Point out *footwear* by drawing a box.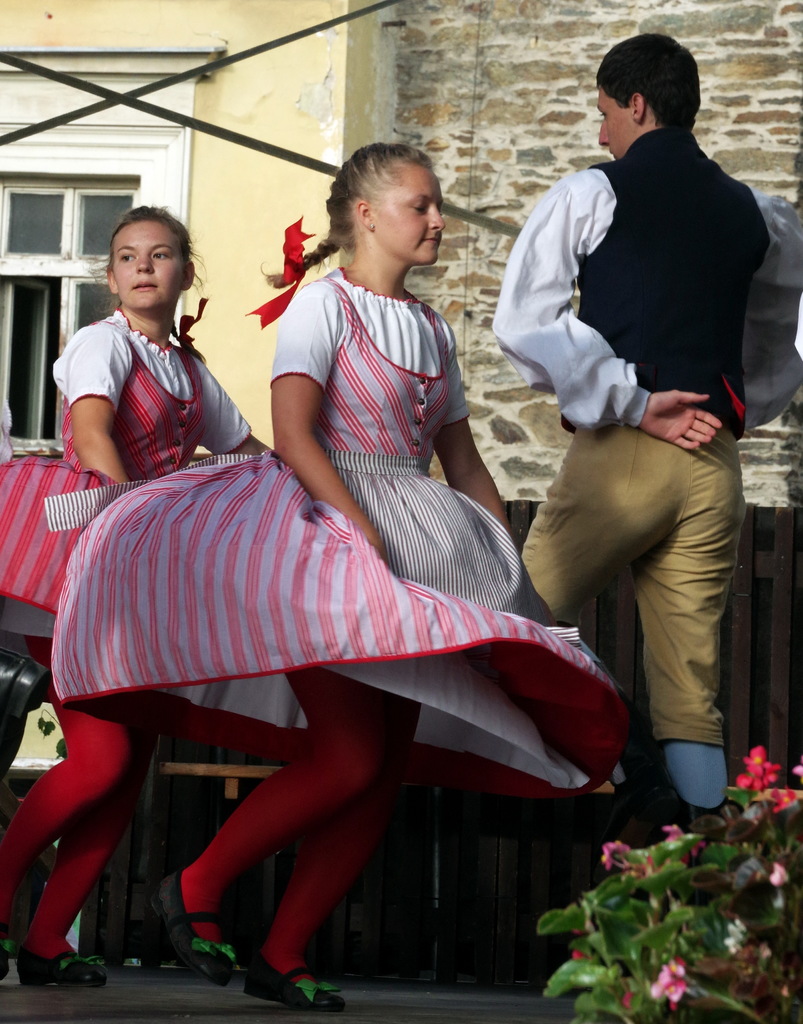
l=0, t=949, r=10, b=977.
